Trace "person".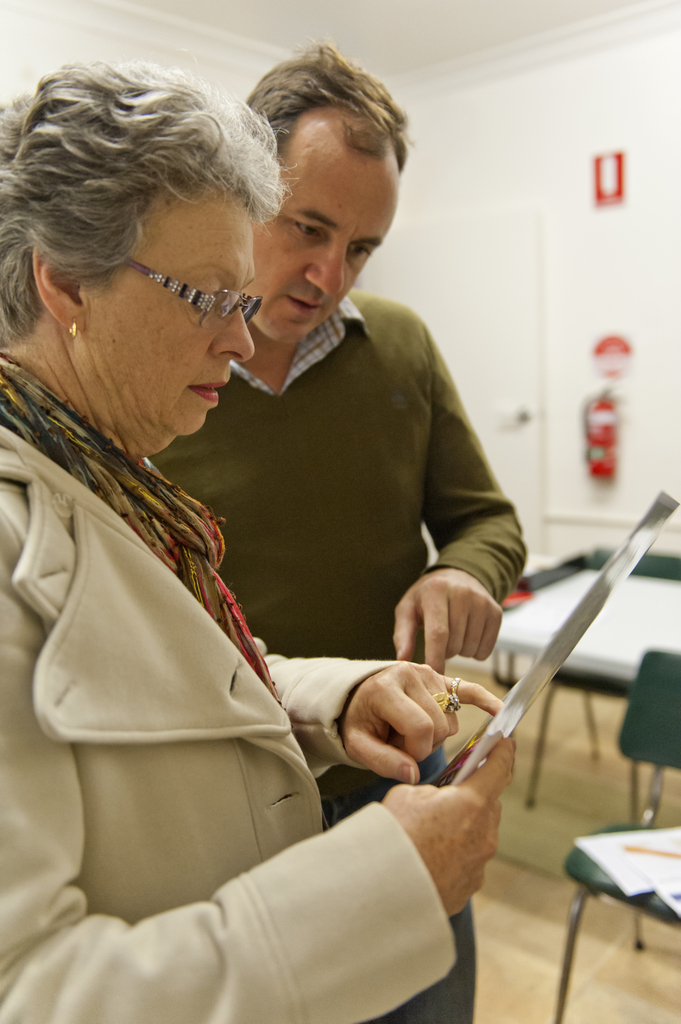
Traced to [152, 36, 527, 1023].
